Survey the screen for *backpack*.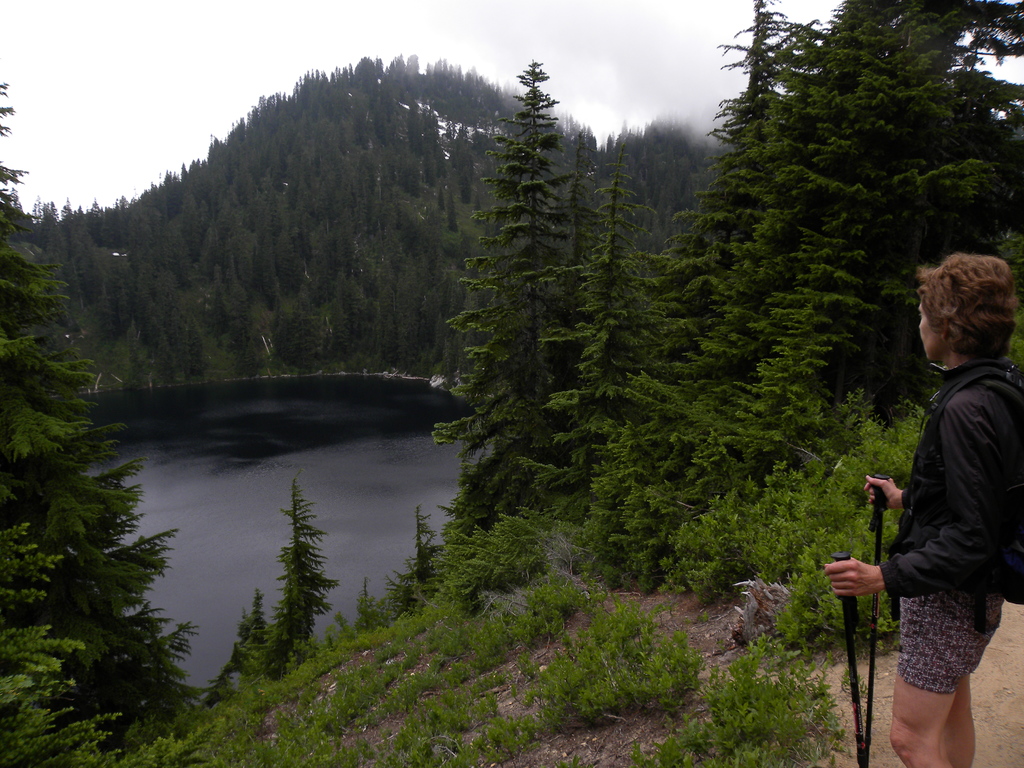
Survey found: locate(898, 365, 1023, 630).
